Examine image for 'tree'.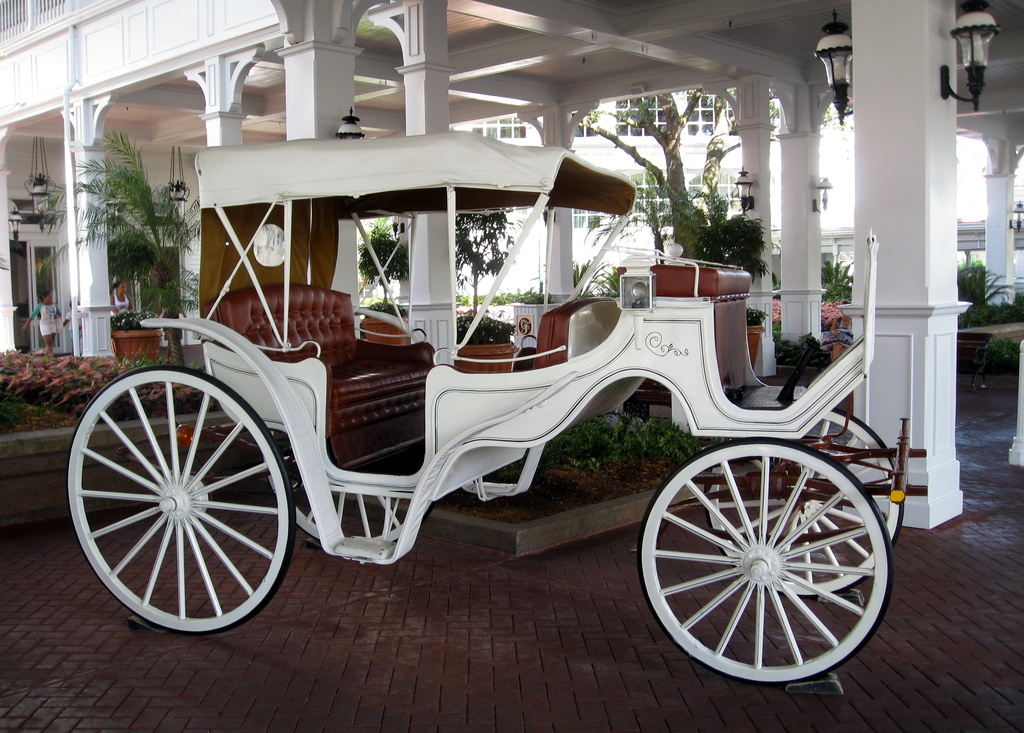
Examination result: [left=360, top=218, right=410, bottom=302].
